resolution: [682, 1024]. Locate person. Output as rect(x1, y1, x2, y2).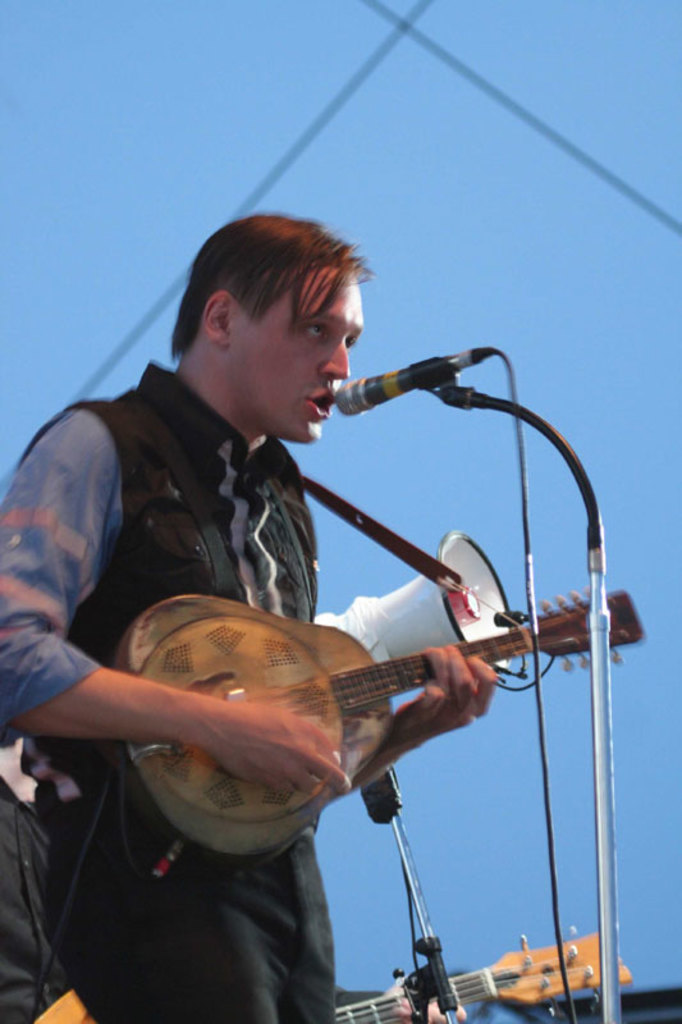
rect(0, 198, 532, 1021).
